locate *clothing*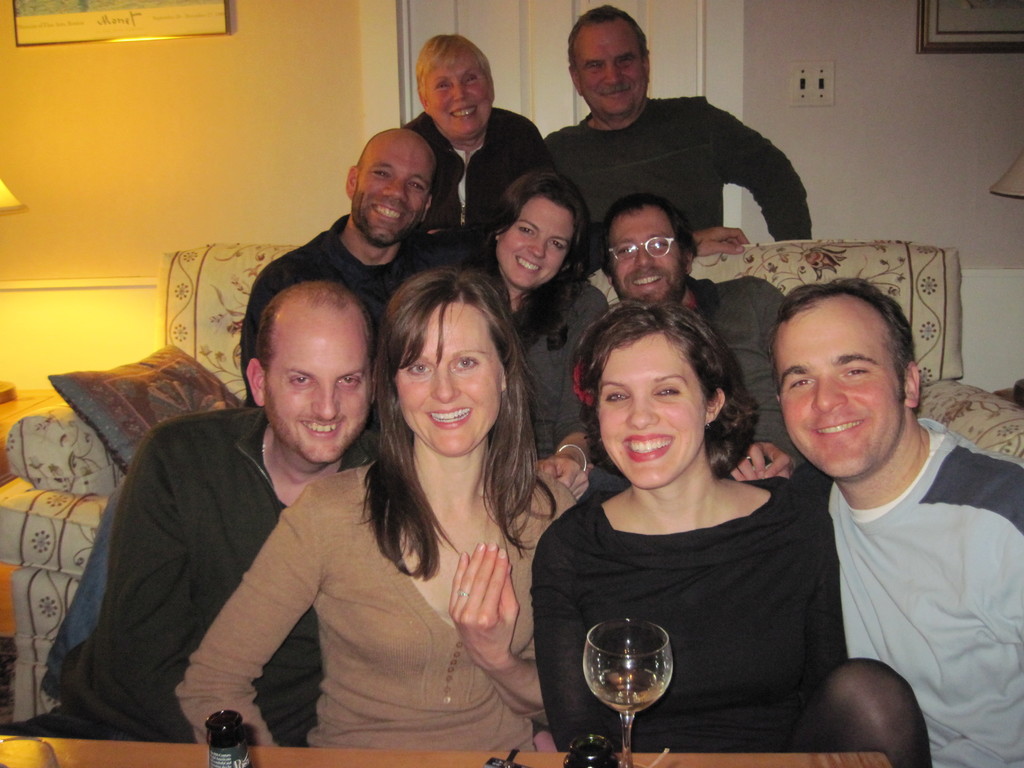
(left=824, top=415, right=1023, bottom=767)
